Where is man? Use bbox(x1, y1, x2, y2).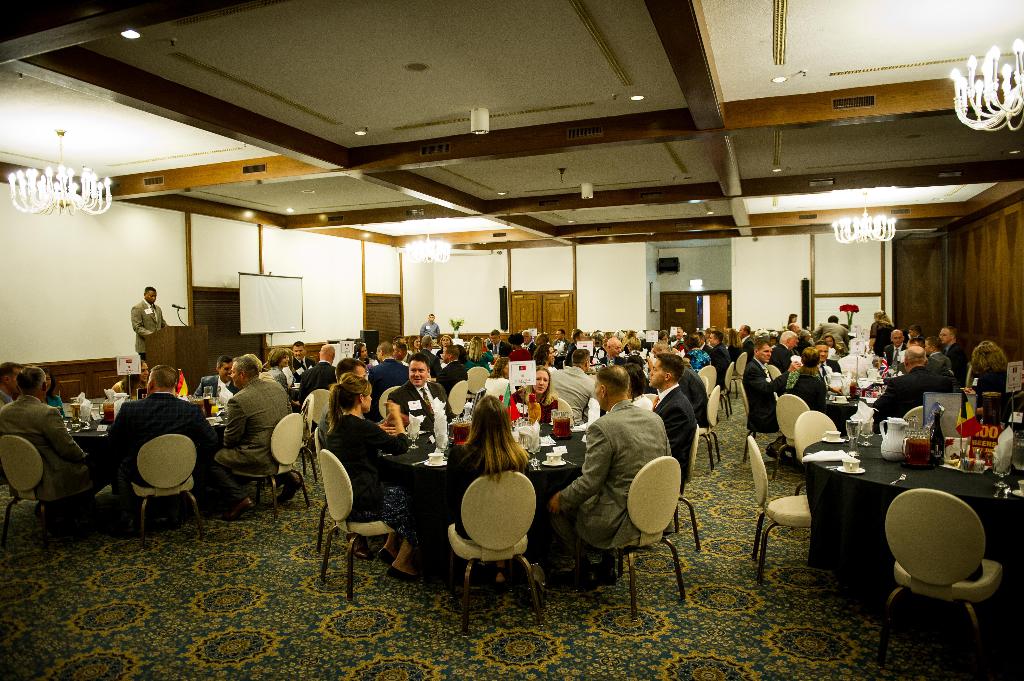
bbox(216, 353, 295, 520).
